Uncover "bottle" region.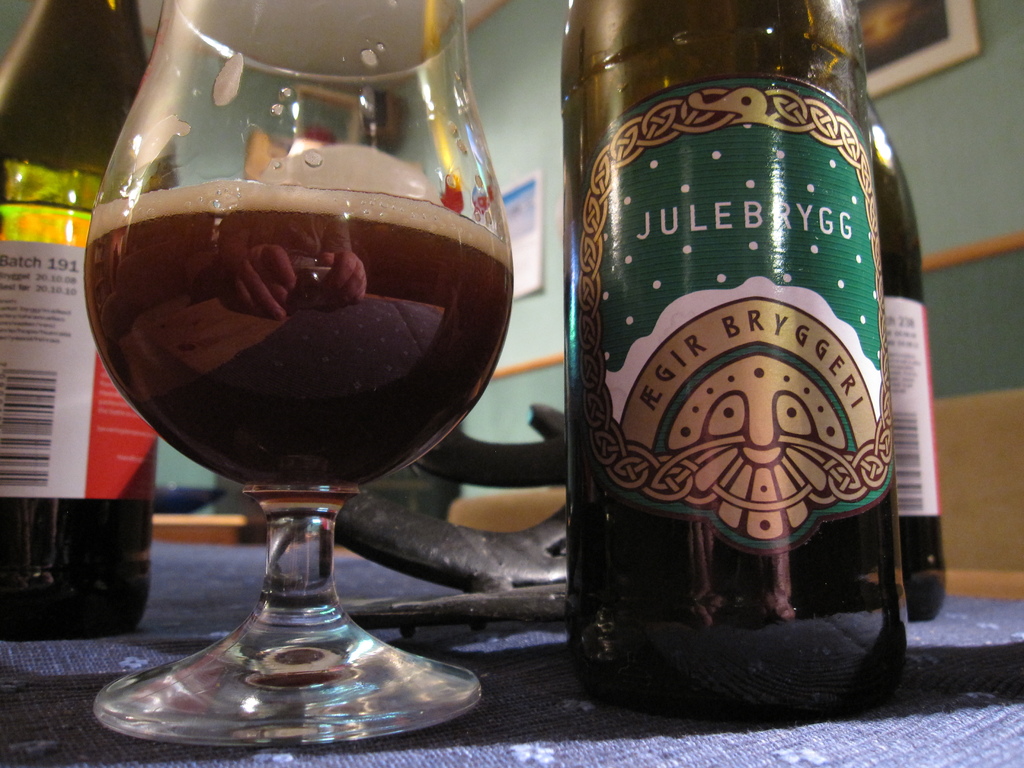
Uncovered: {"x1": 0, "y1": 0, "x2": 202, "y2": 639}.
